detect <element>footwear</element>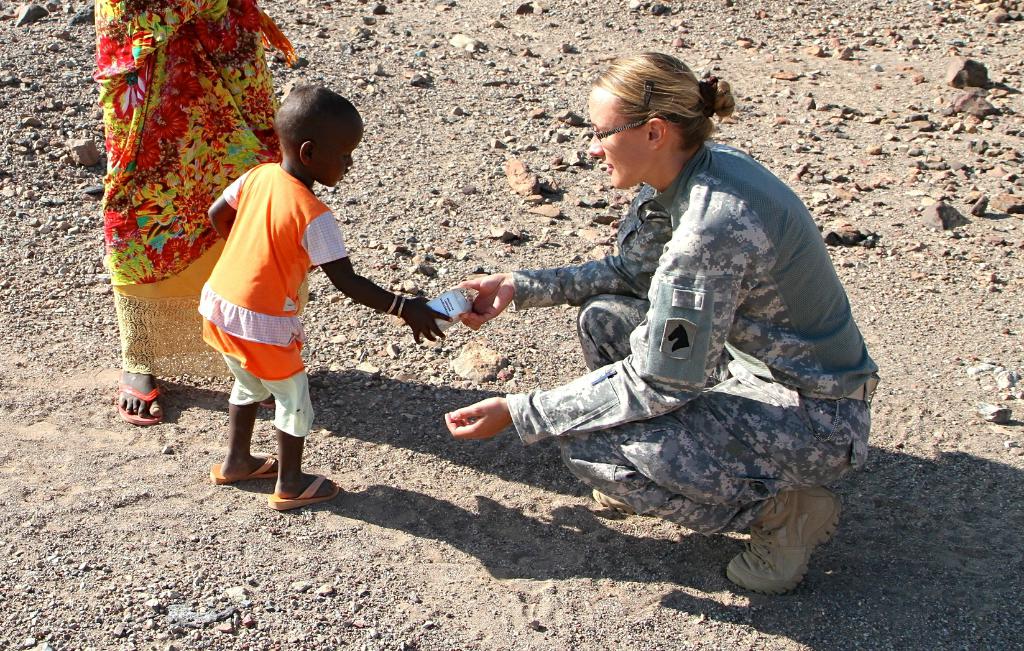
[111, 367, 170, 424]
